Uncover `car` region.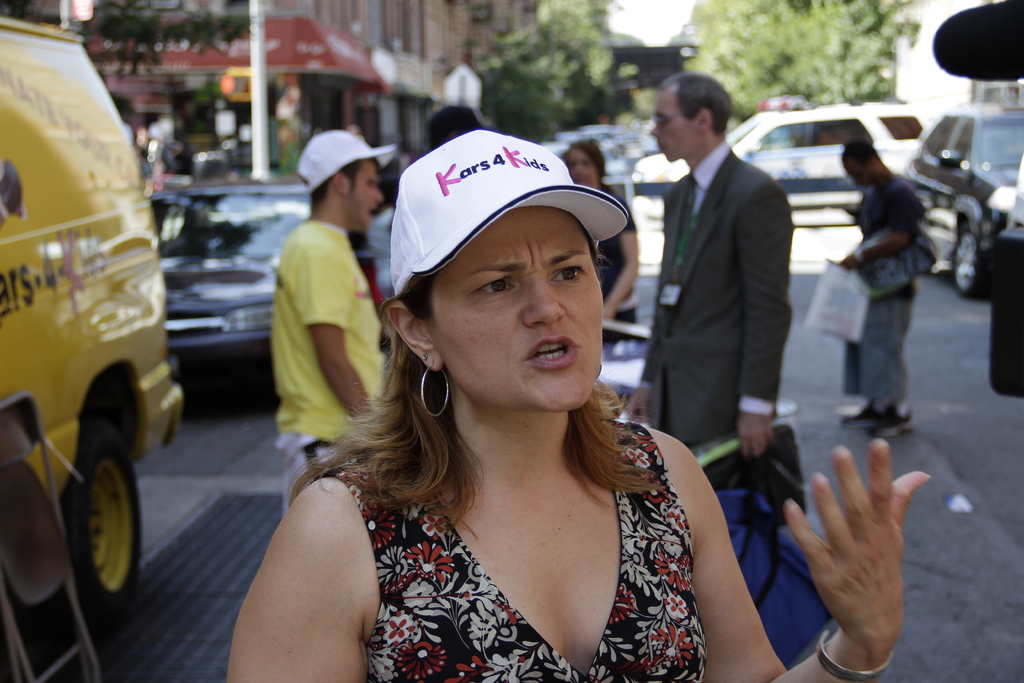
Uncovered: x1=127 y1=194 x2=282 y2=411.
